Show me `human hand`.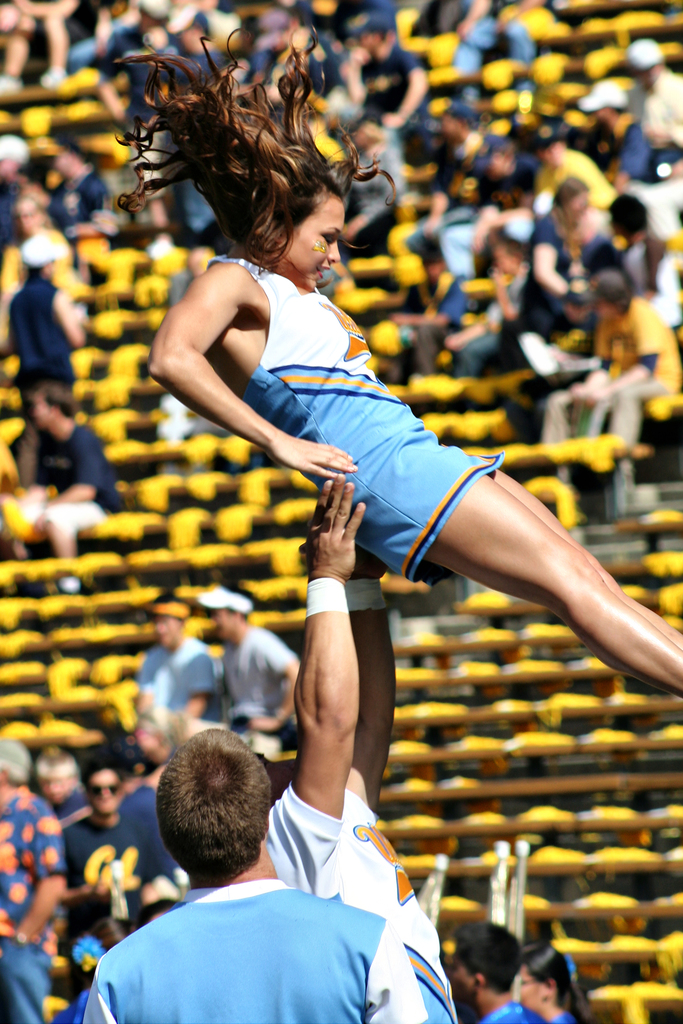
`human hand` is here: 349/548/384/582.
